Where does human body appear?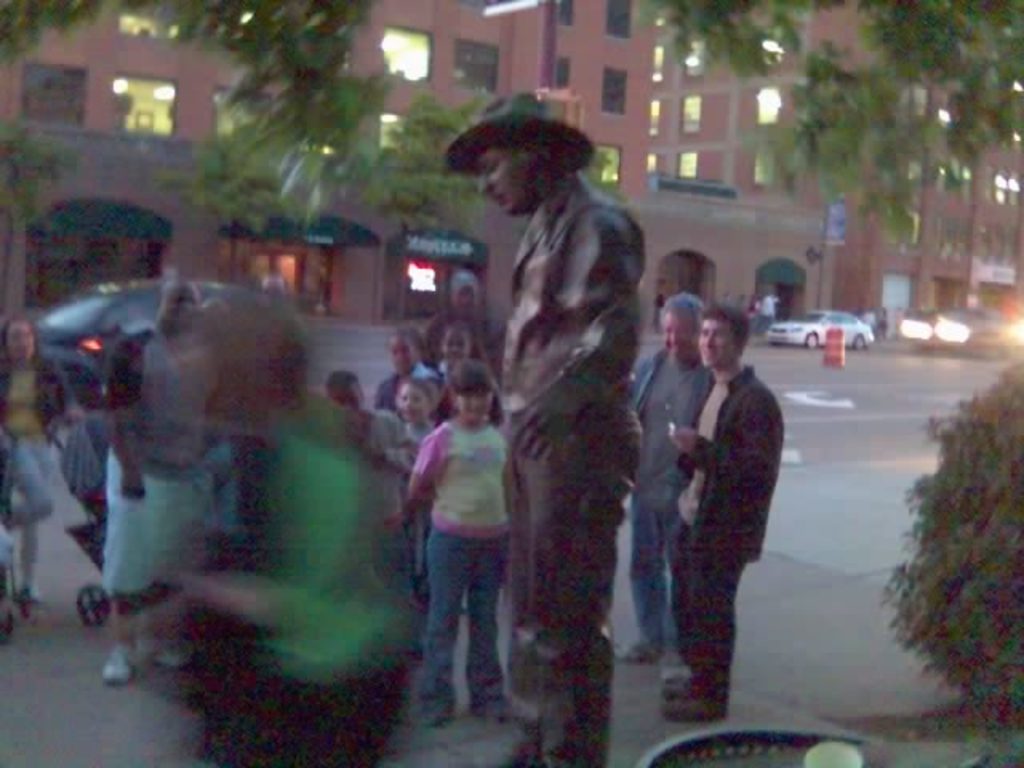
Appears at (x1=624, y1=346, x2=709, y2=661).
